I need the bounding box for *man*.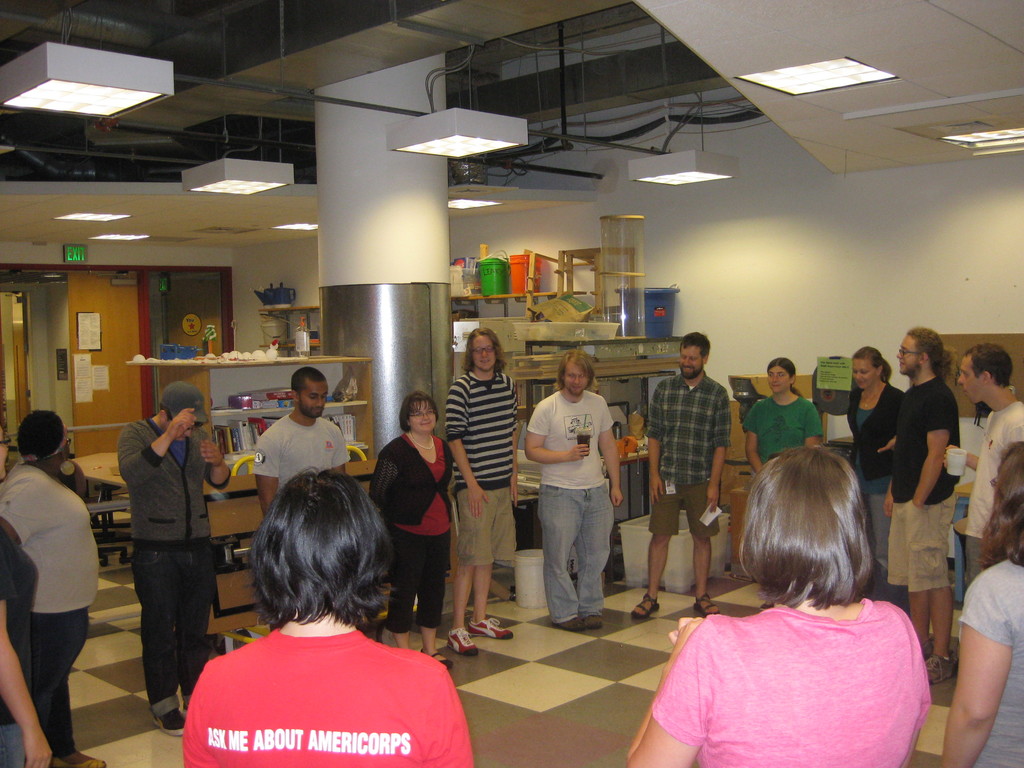
Here it is: 116,388,228,740.
